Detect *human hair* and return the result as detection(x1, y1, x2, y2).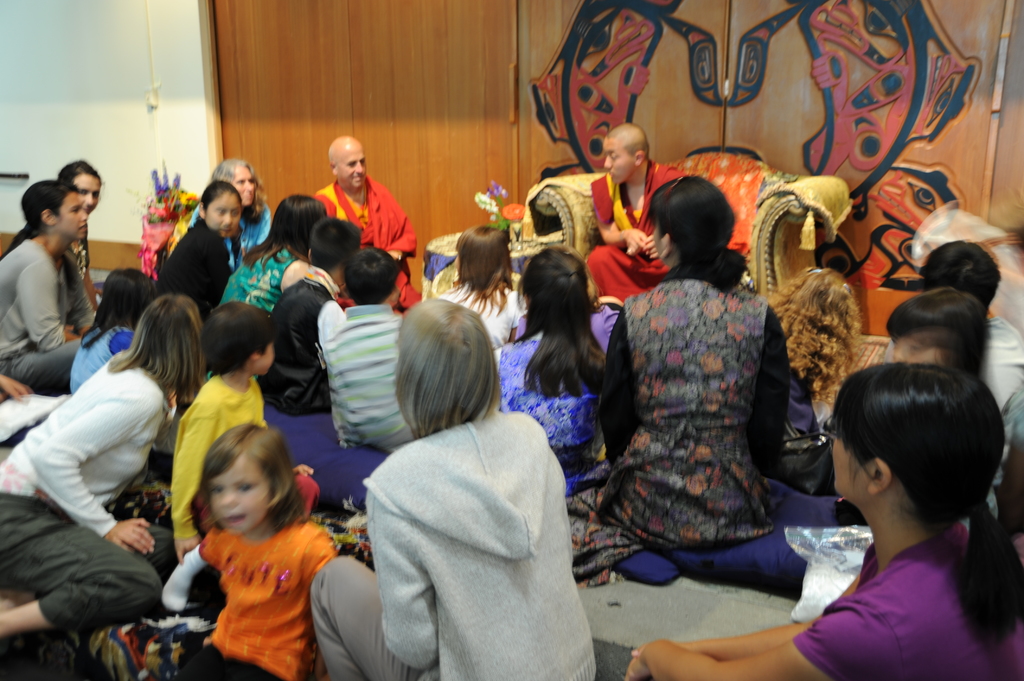
detection(0, 177, 84, 294).
